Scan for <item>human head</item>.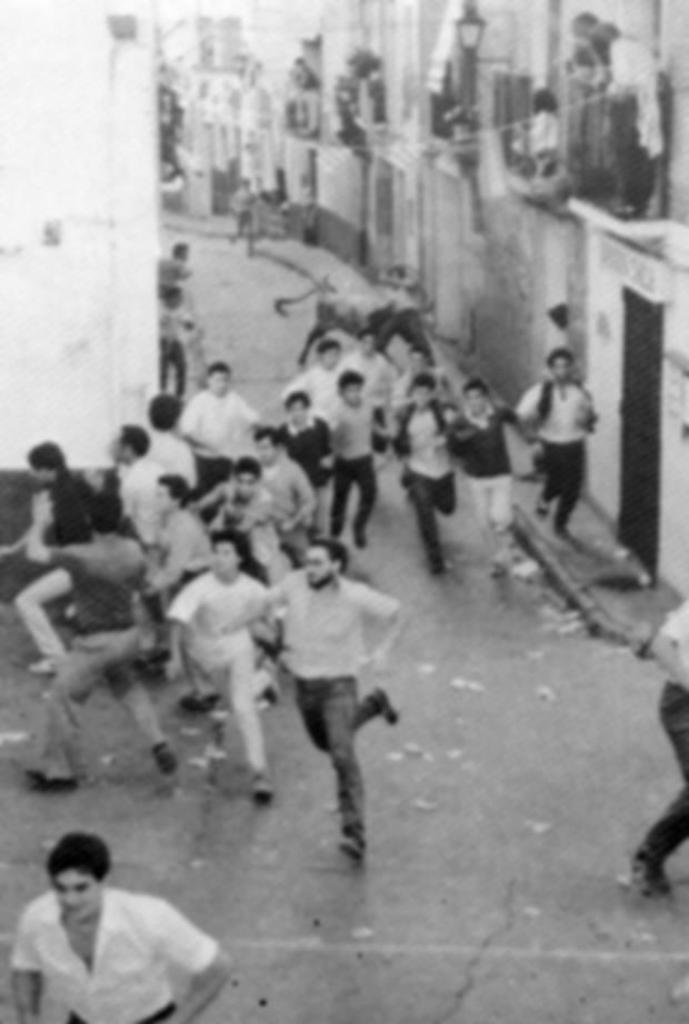
Scan result: <bbox>540, 344, 575, 380</bbox>.
